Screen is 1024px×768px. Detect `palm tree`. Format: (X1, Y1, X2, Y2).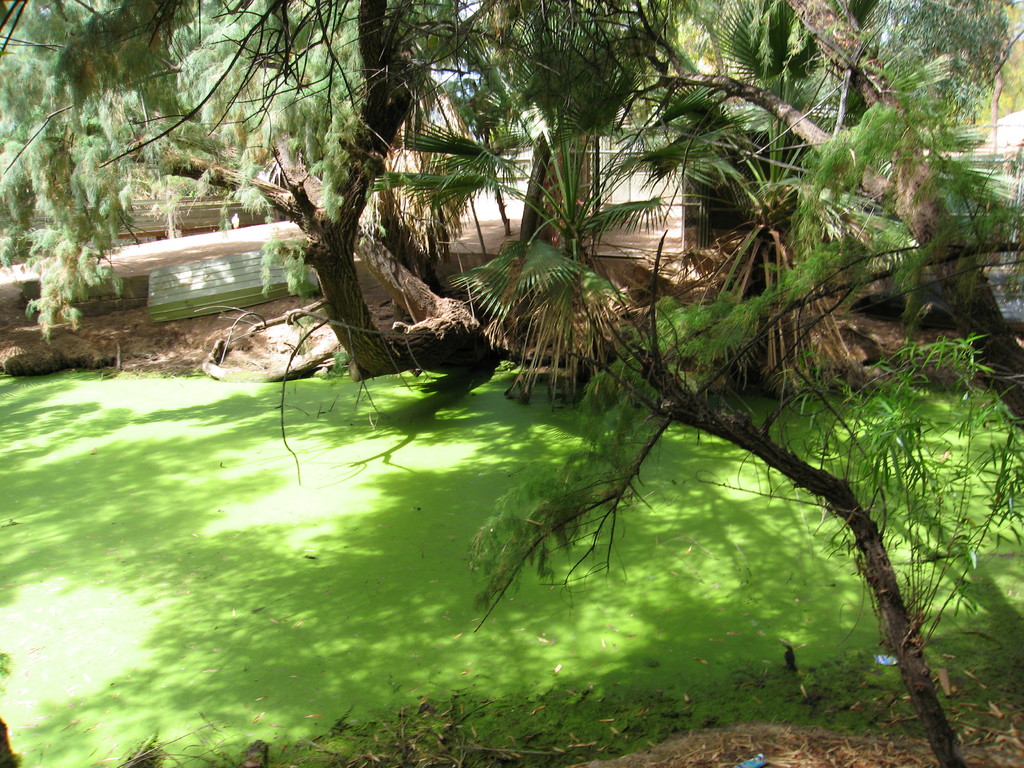
(366, 0, 775, 410).
